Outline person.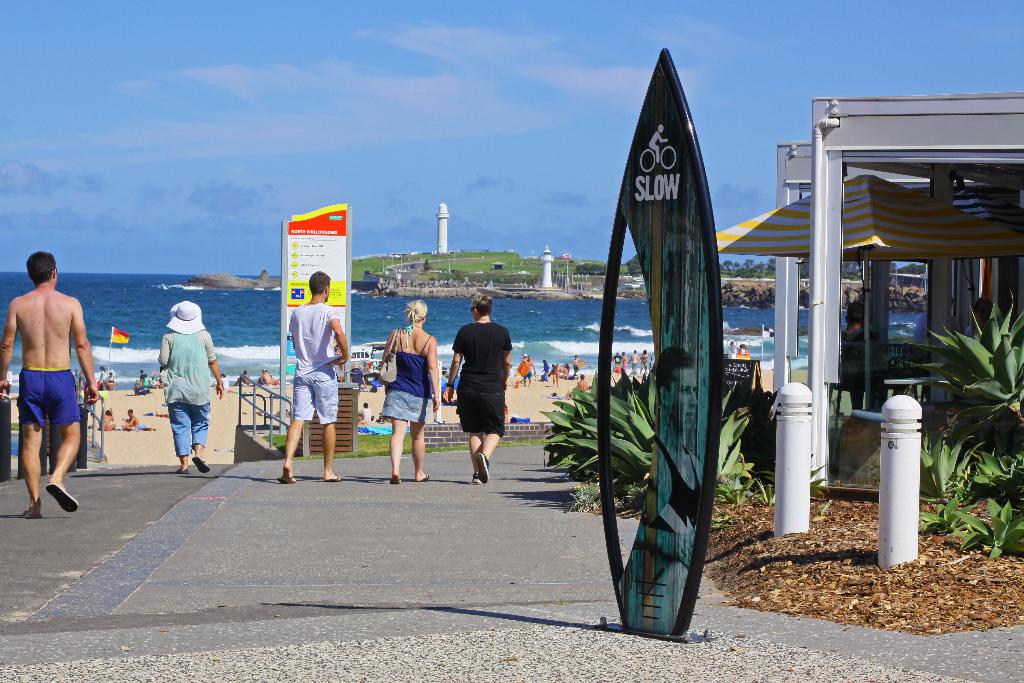
Outline: [left=542, top=361, right=548, bottom=379].
